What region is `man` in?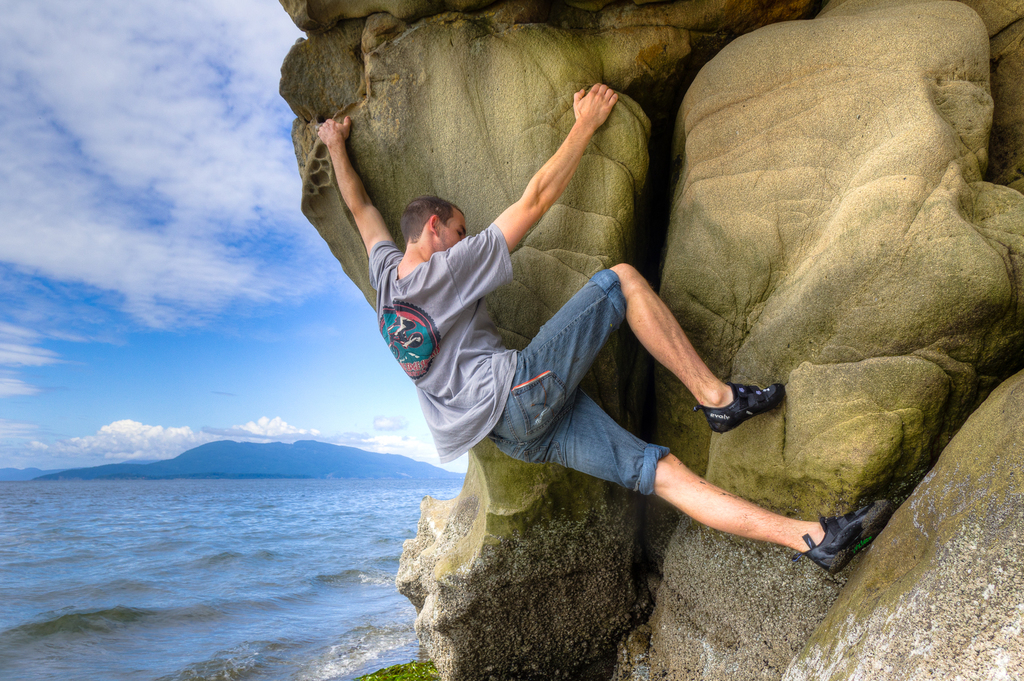
rect(306, 72, 902, 582).
